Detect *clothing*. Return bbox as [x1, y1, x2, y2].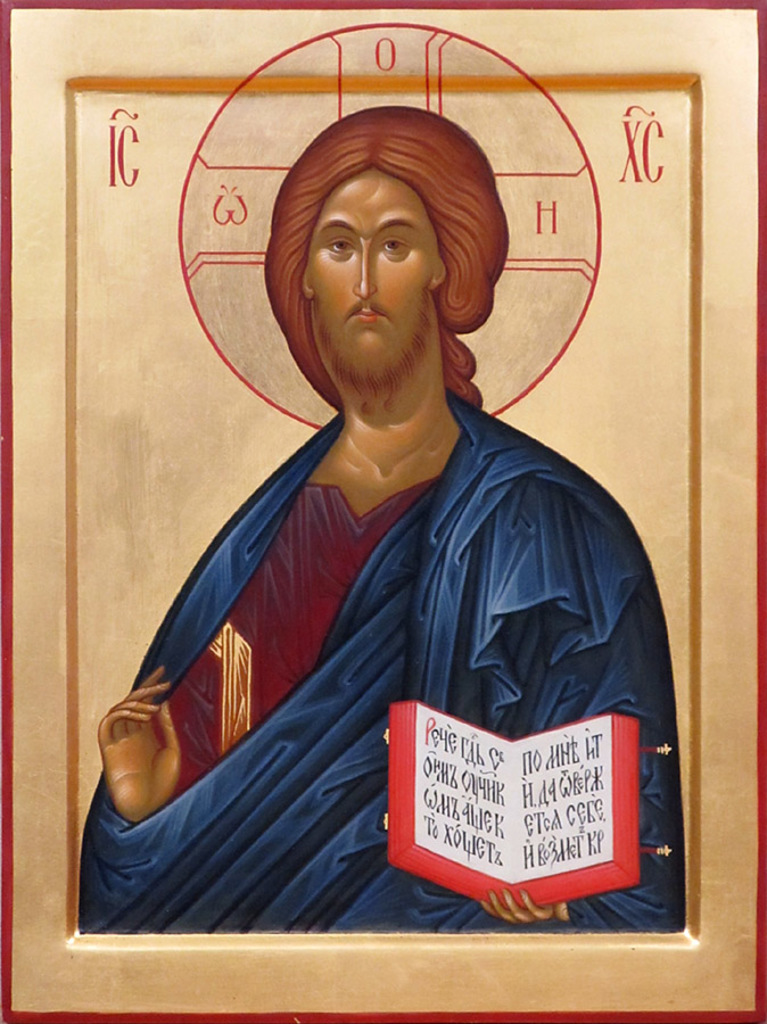
[138, 366, 694, 920].
